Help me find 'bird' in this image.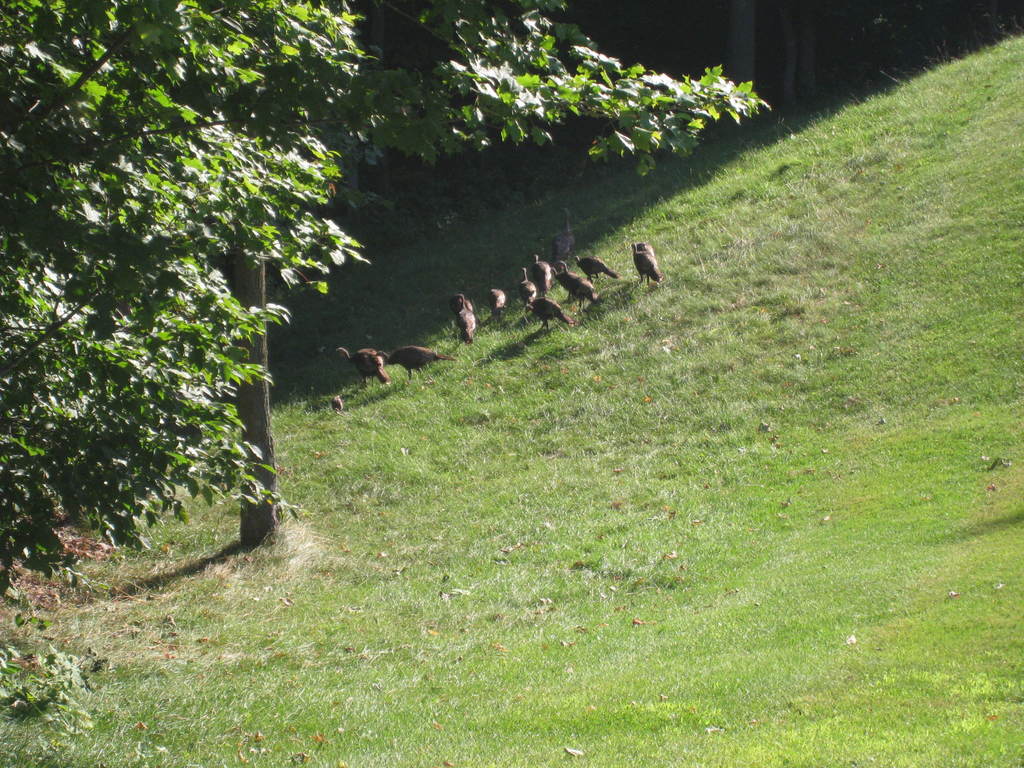
Found it: select_region(449, 295, 476, 347).
